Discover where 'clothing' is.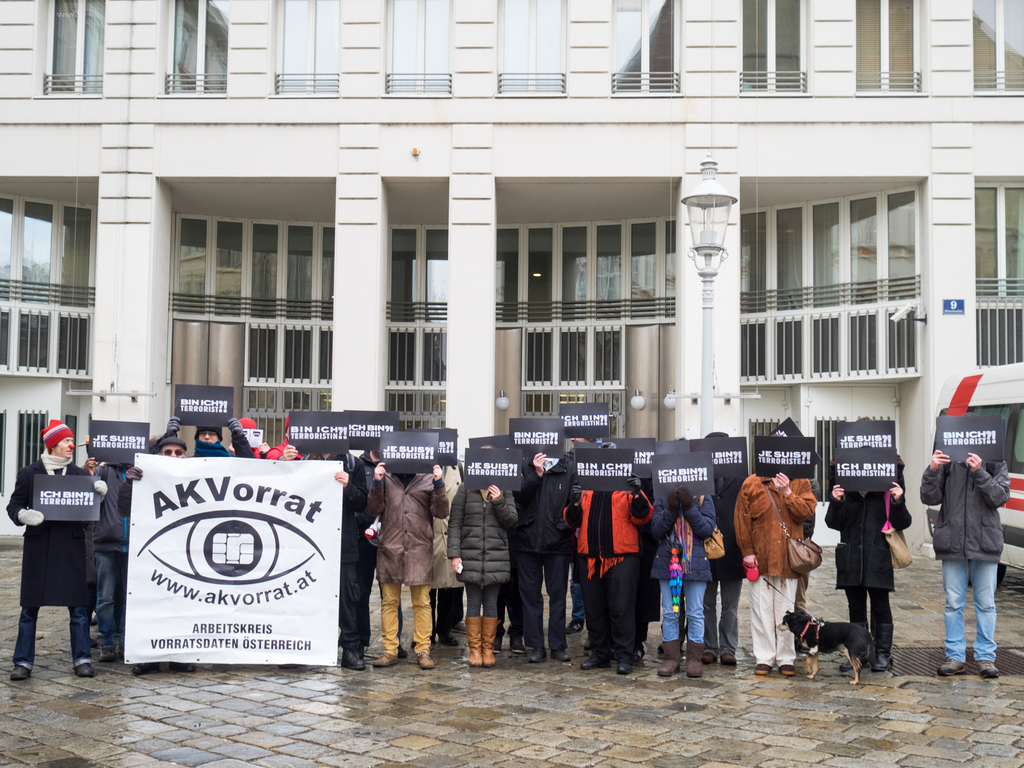
Discovered at {"x1": 825, "y1": 471, "x2": 913, "y2": 657}.
